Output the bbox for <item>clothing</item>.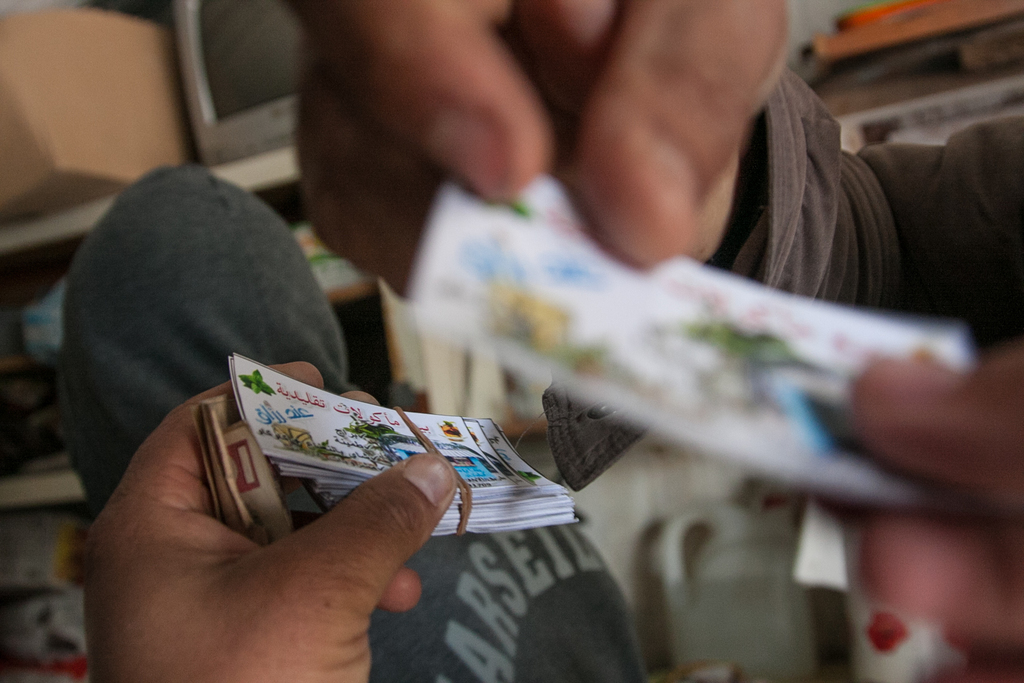
rect(542, 70, 1023, 501).
